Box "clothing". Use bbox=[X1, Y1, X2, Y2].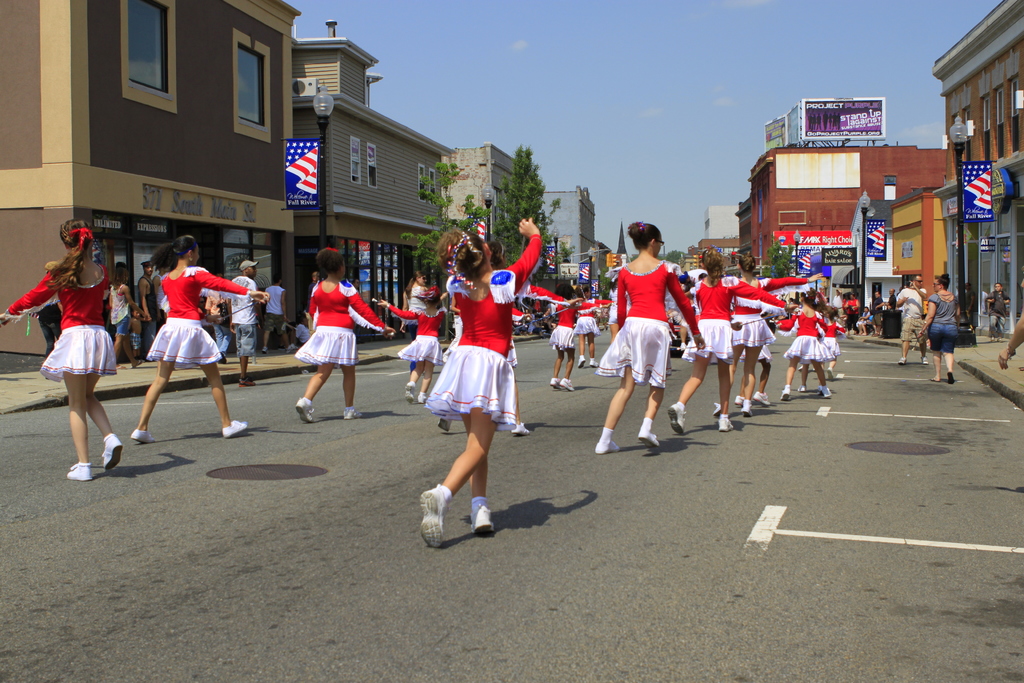
bbox=[145, 263, 247, 368].
